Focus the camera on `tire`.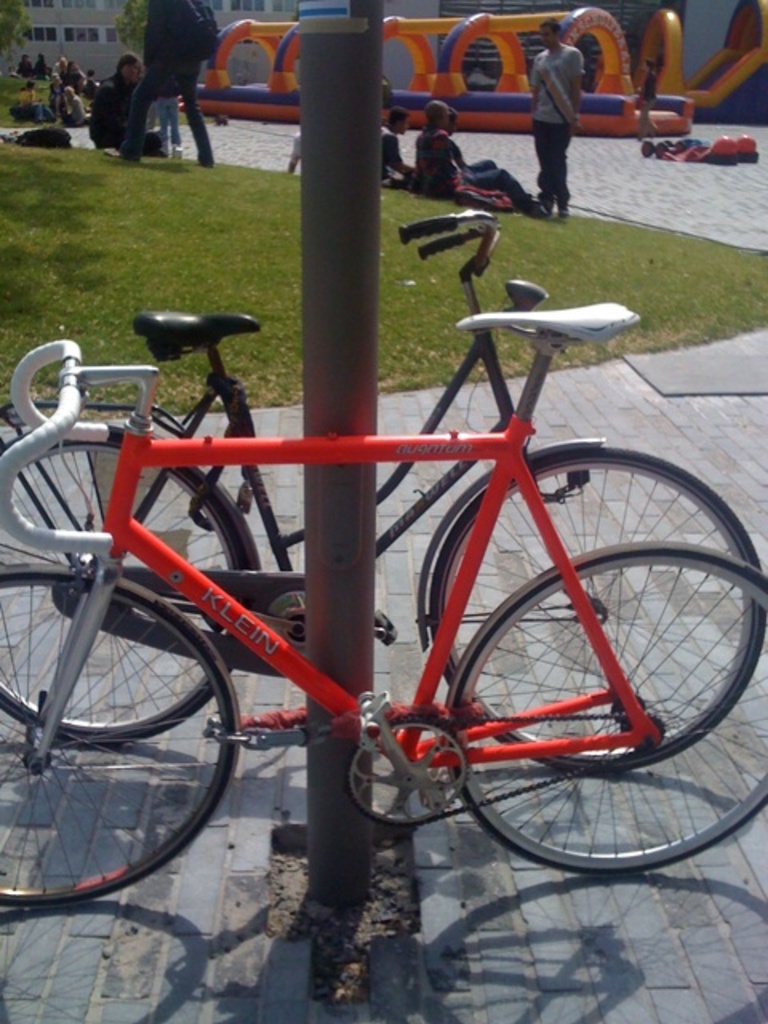
Focus region: bbox=(427, 448, 765, 770).
